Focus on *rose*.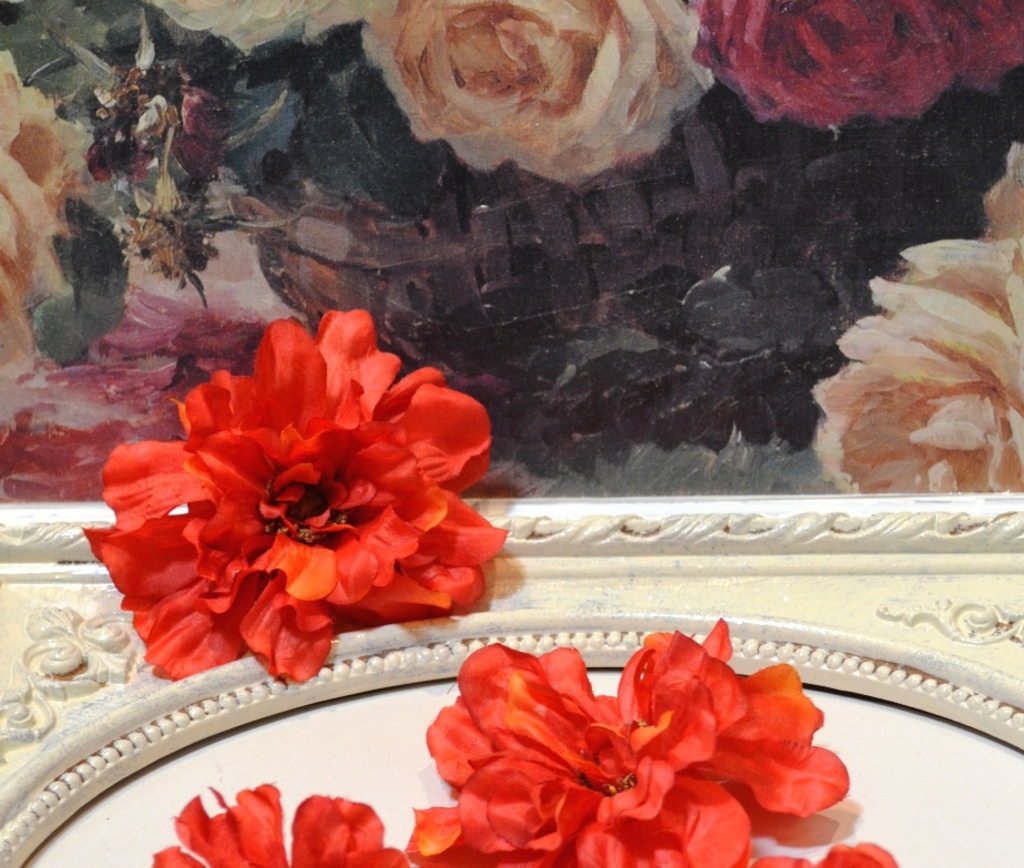
Focused at 356, 0, 715, 191.
